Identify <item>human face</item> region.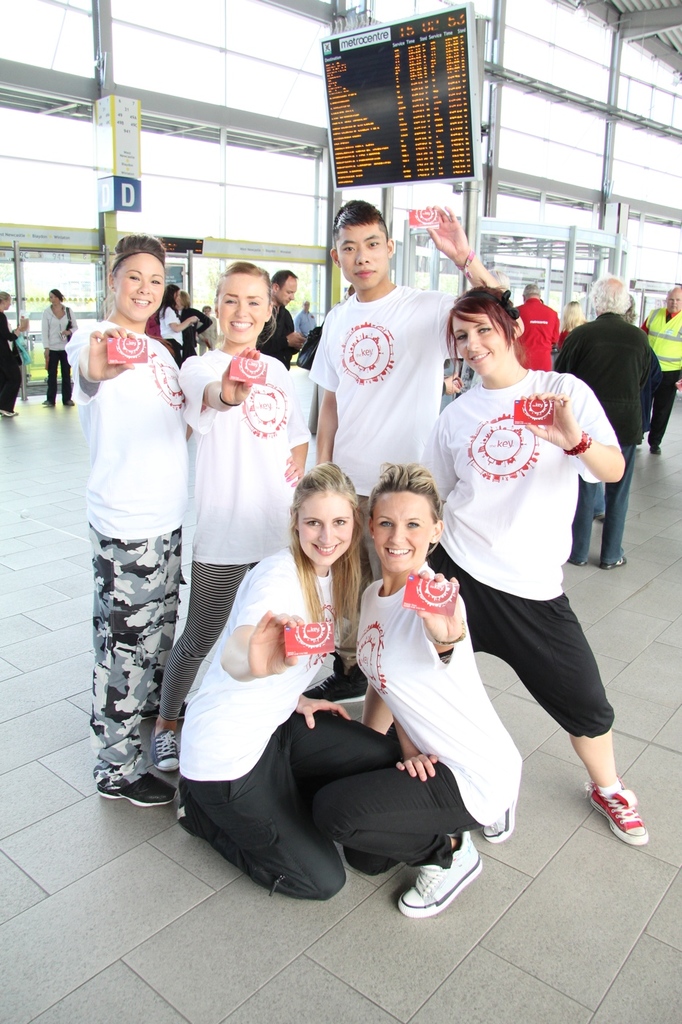
Region: rect(337, 227, 390, 288).
